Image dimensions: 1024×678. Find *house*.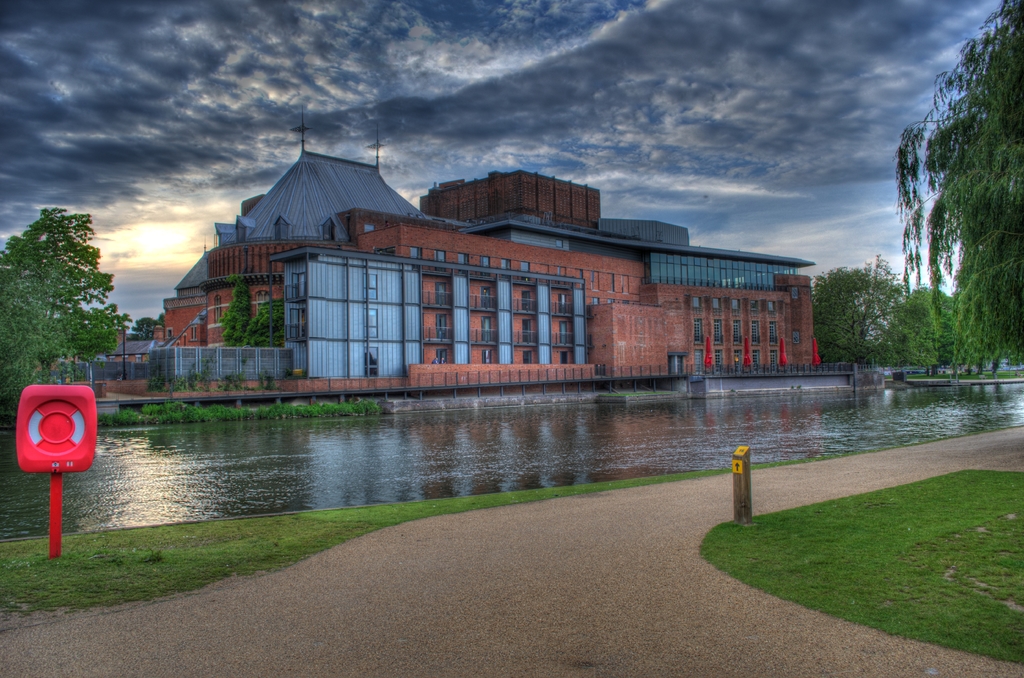
pyautogui.locateOnScreen(98, 114, 831, 411).
